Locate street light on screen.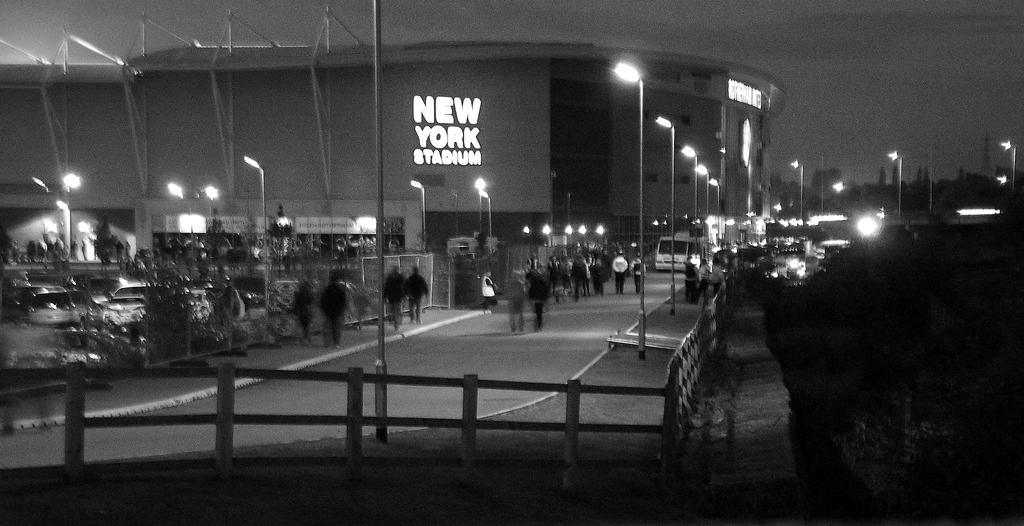
On screen at box=[540, 219, 552, 257].
